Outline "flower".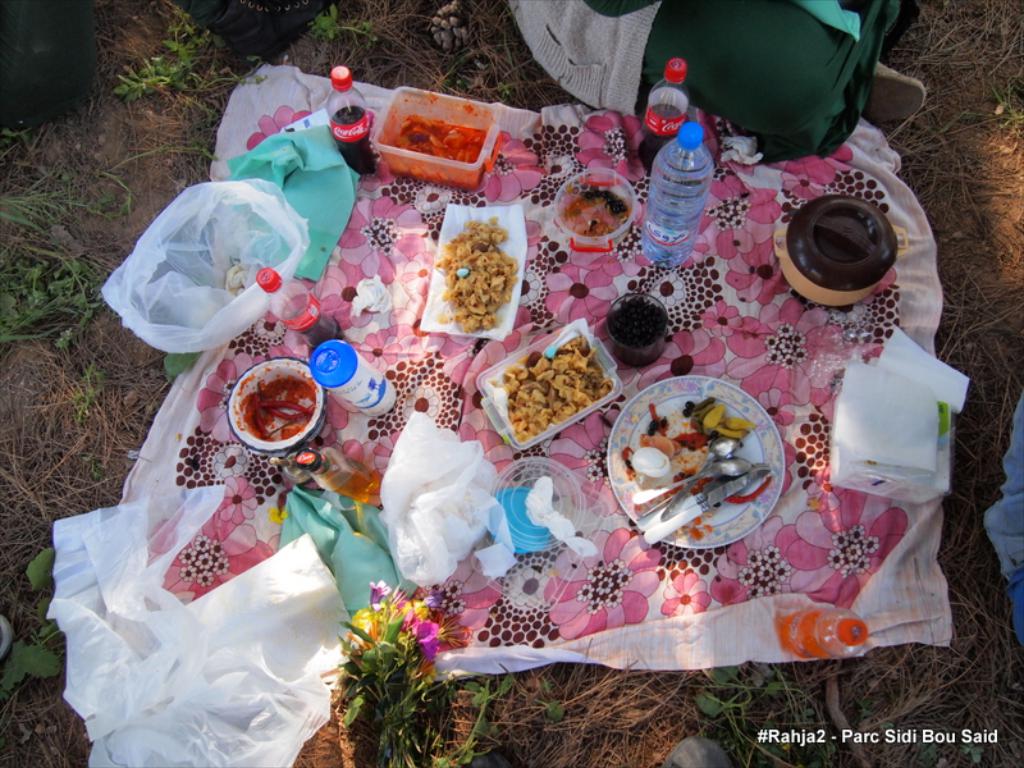
Outline: <region>774, 142, 855, 204</region>.
